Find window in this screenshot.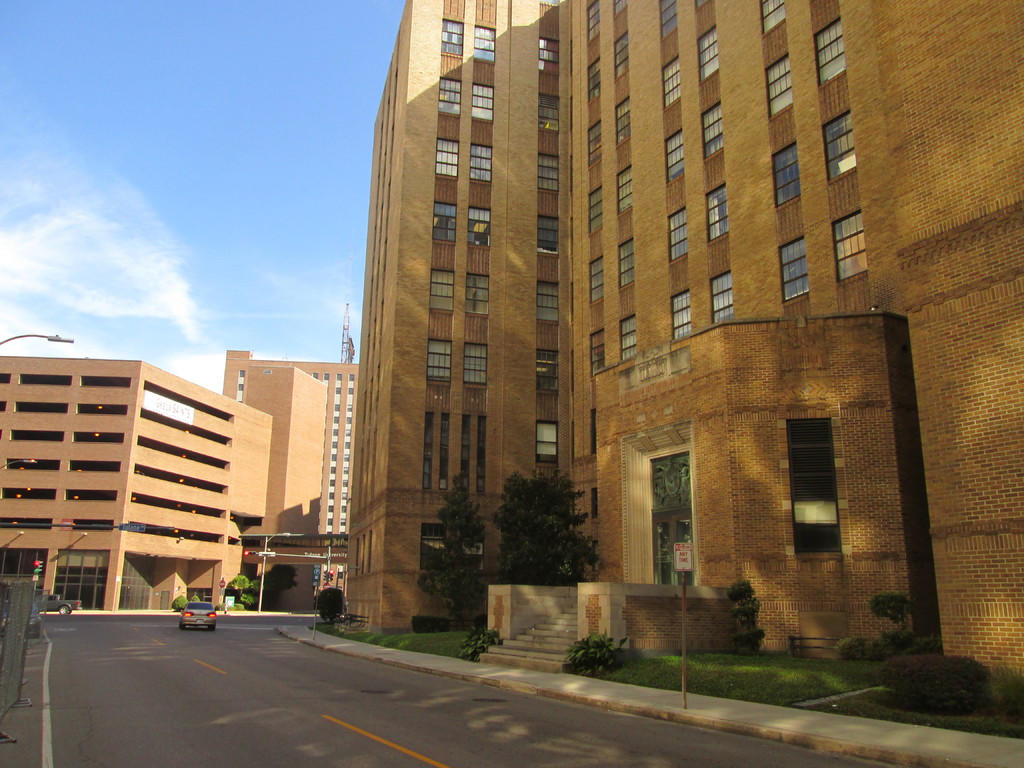
The bounding box for window is bbox(589, 329, 607, 374).
